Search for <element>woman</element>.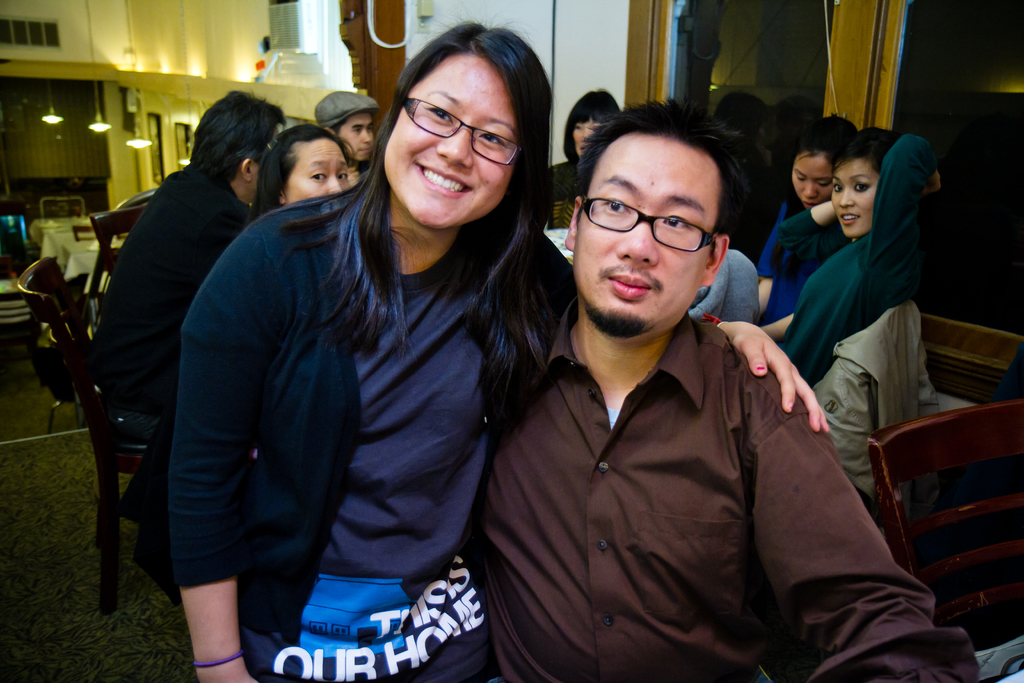
Found at (760,122,938,525).
